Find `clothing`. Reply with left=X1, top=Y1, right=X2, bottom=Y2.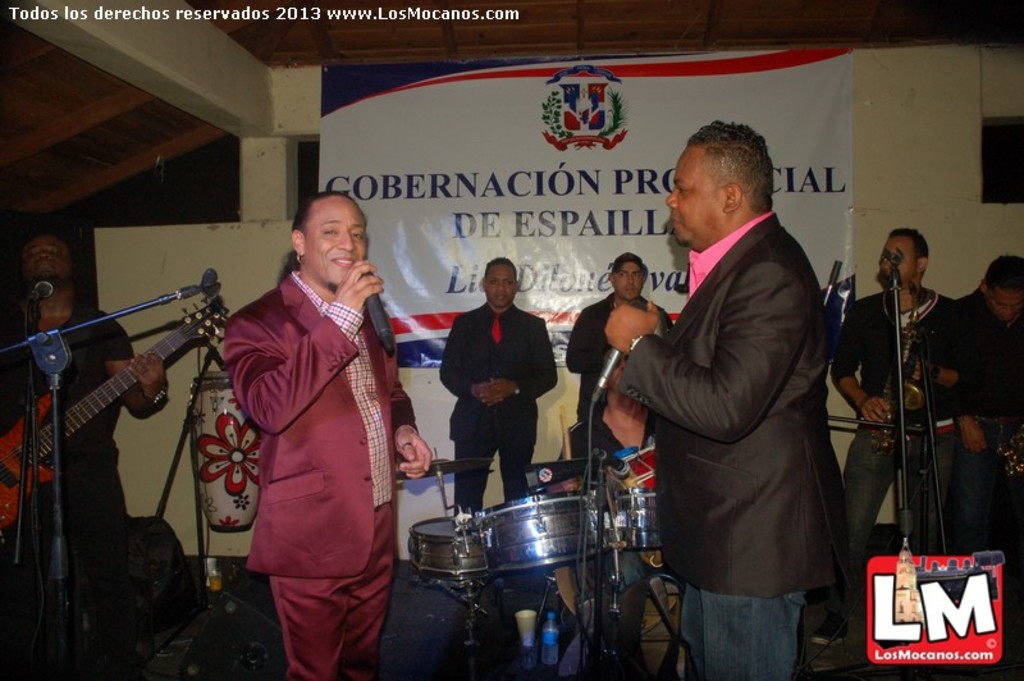
left=568, top=293, right=680, bottom=417.
